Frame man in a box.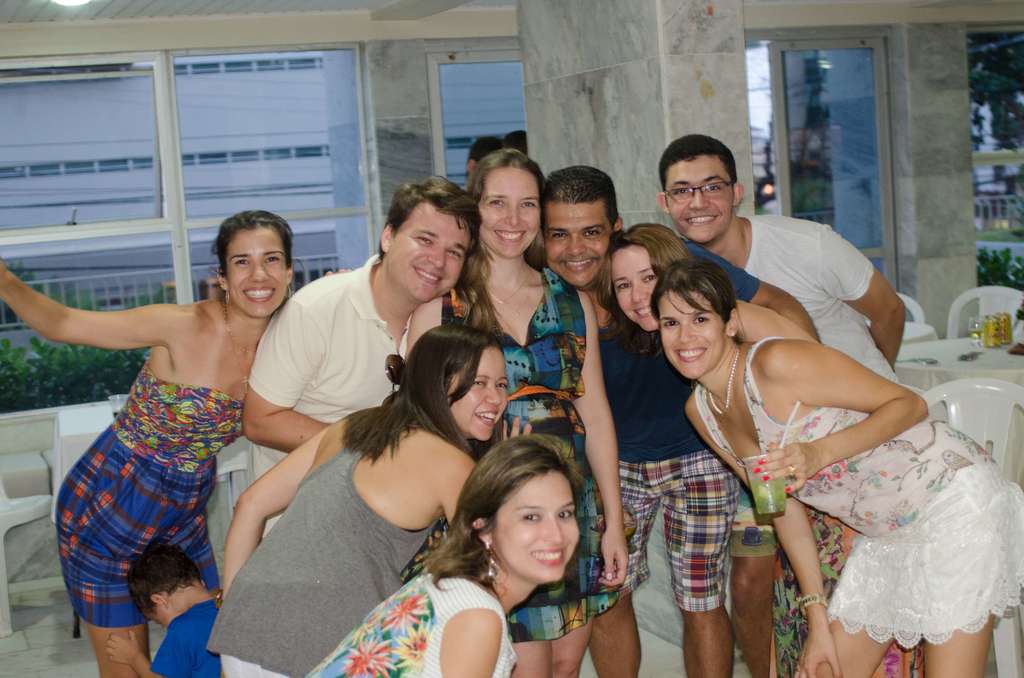
(x1=673, y1=133, x2=908, y2=392).
